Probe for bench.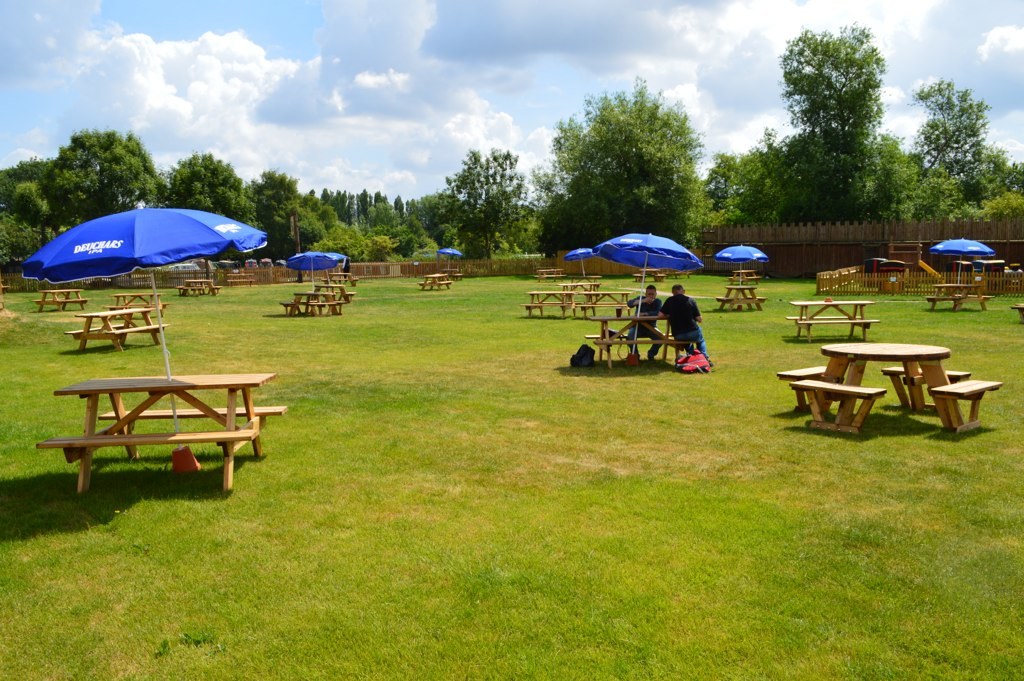
Probe result: box=[285, 291, 335, 311].
